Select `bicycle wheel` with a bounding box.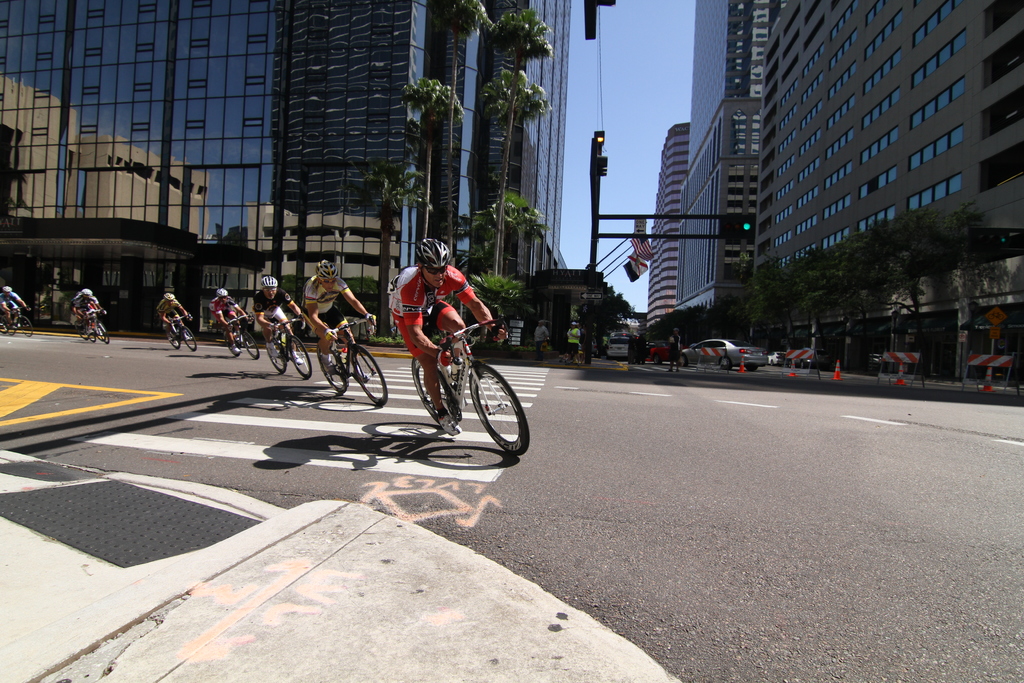
box(227, 333, 236, 358).
